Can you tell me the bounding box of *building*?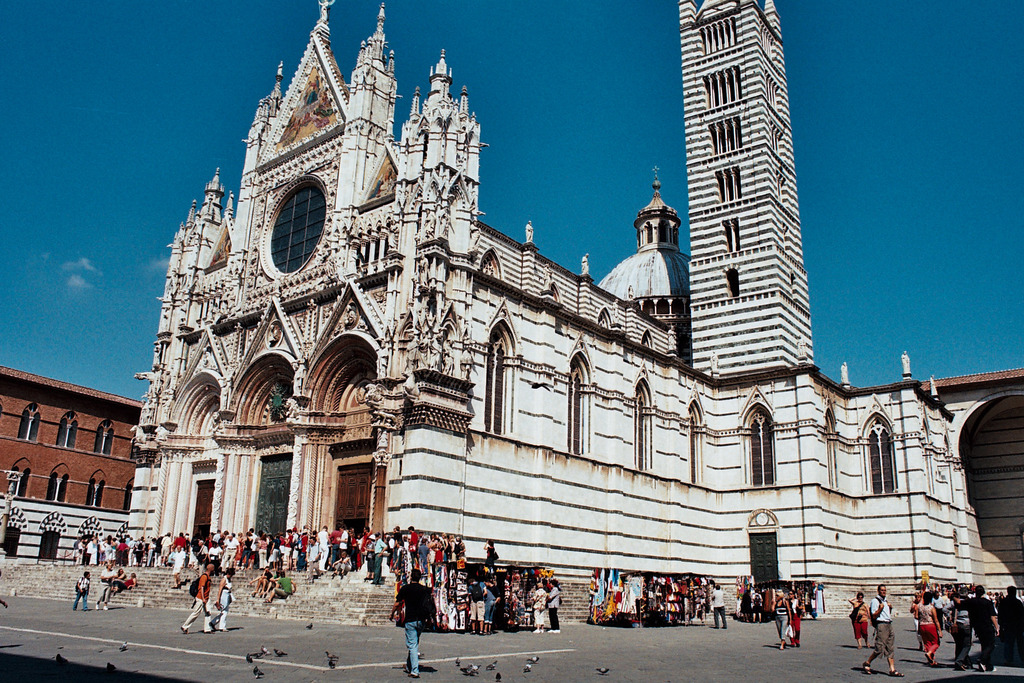
{"x1": 115, "y1": 4, "x2": 1023, "y2": 613}.
